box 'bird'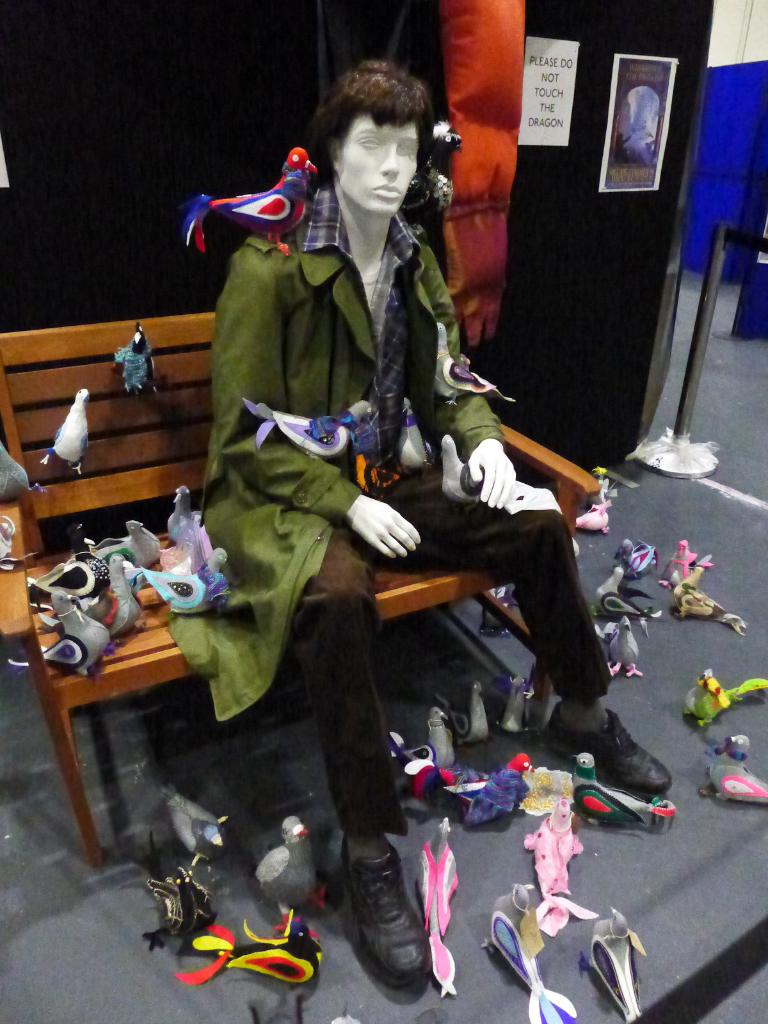
3, 579, 129, 676
